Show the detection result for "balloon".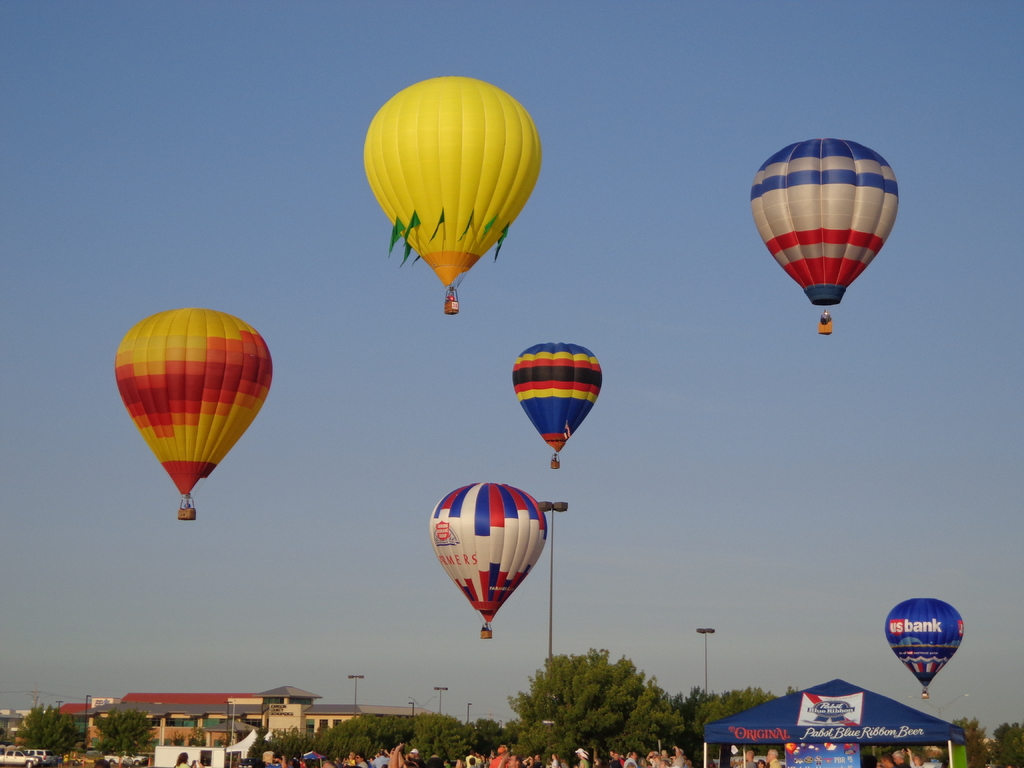
[x1=749, y1=138, x2=902, y2=304].
